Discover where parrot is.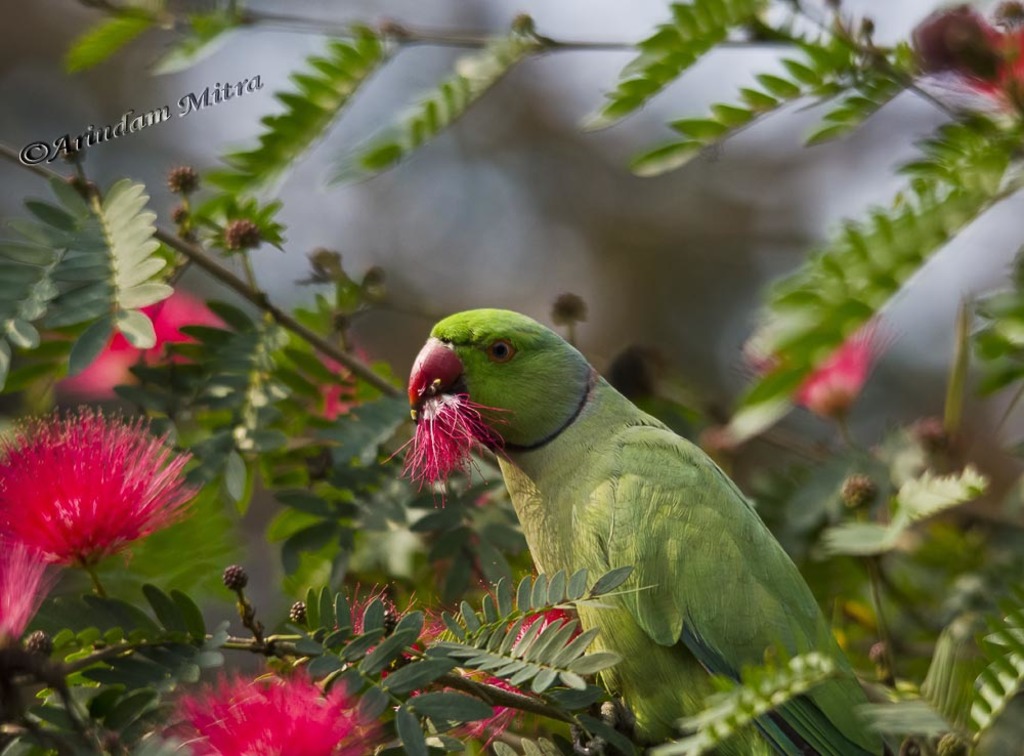
Discovered at 403/305/891/755.
